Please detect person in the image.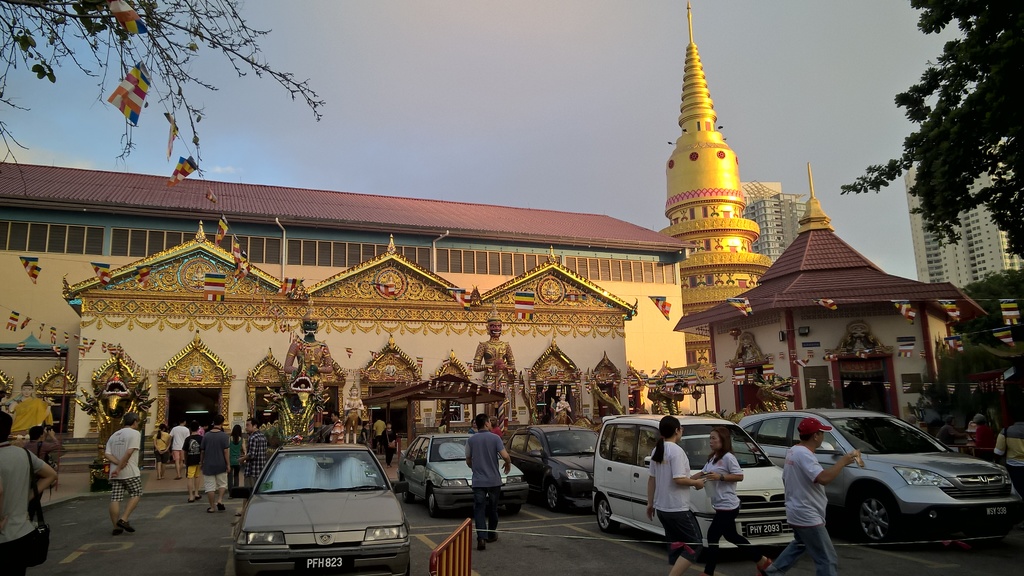
l=474, t=300, r=516, b=422.
